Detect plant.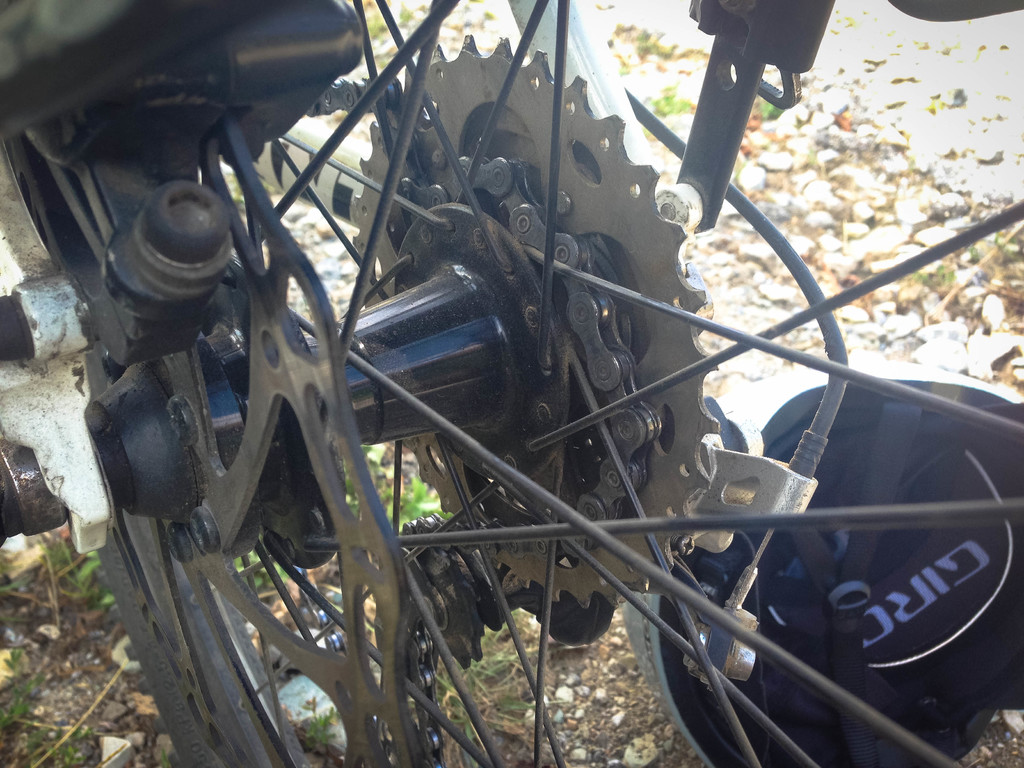
Detected at 390 476 460 516.
